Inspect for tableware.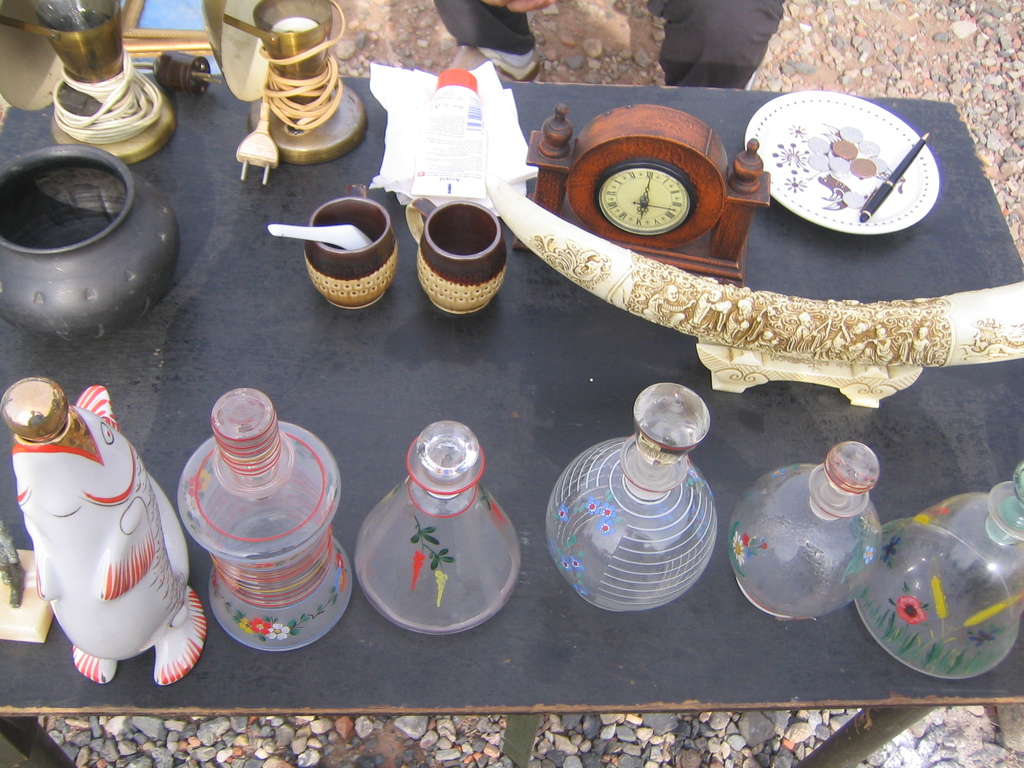
Inspection: rect(267, 224, 375, 252).
